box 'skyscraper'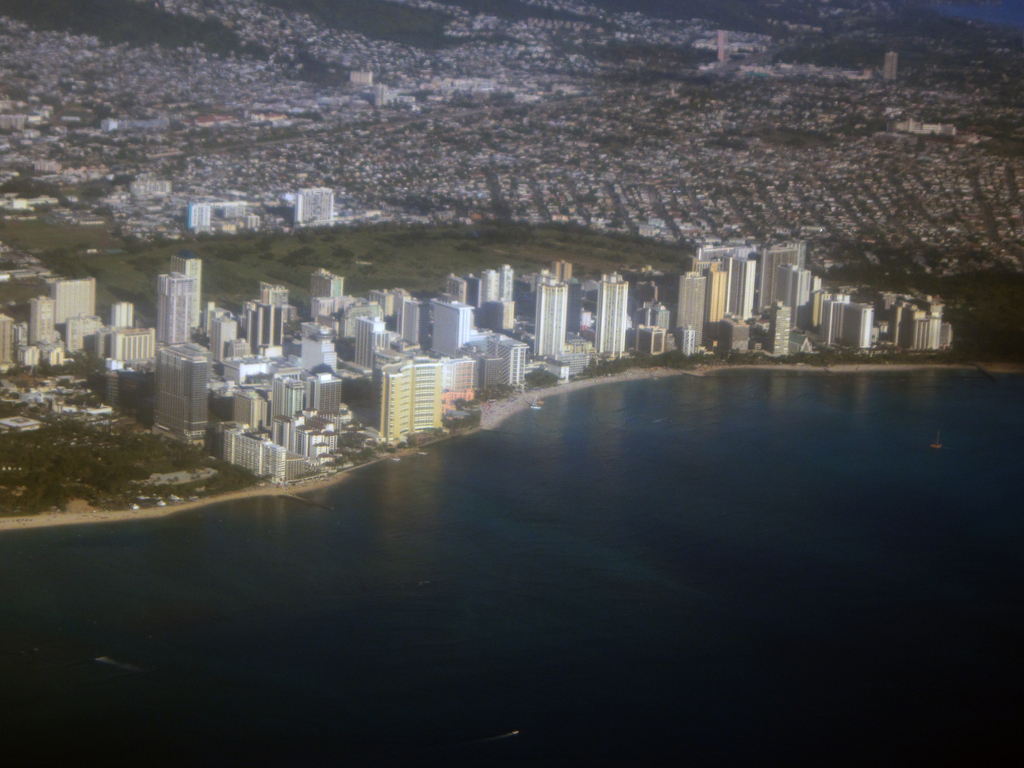
bbox(593, 271, 627, 357)
